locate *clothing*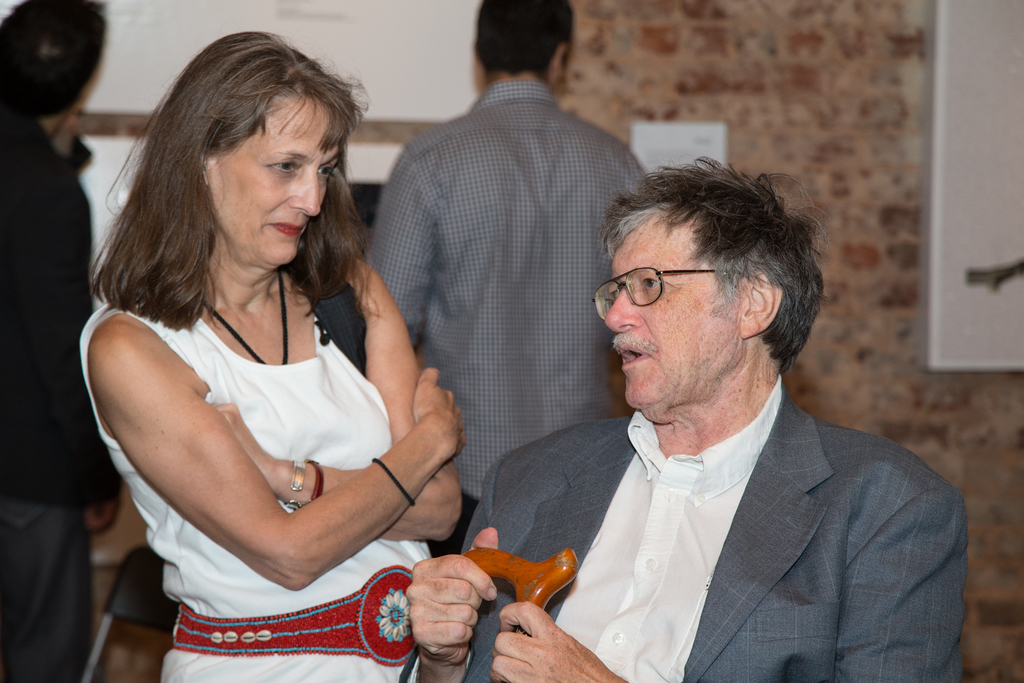
(x1=456, y1=375, x2=970, y2=682)
